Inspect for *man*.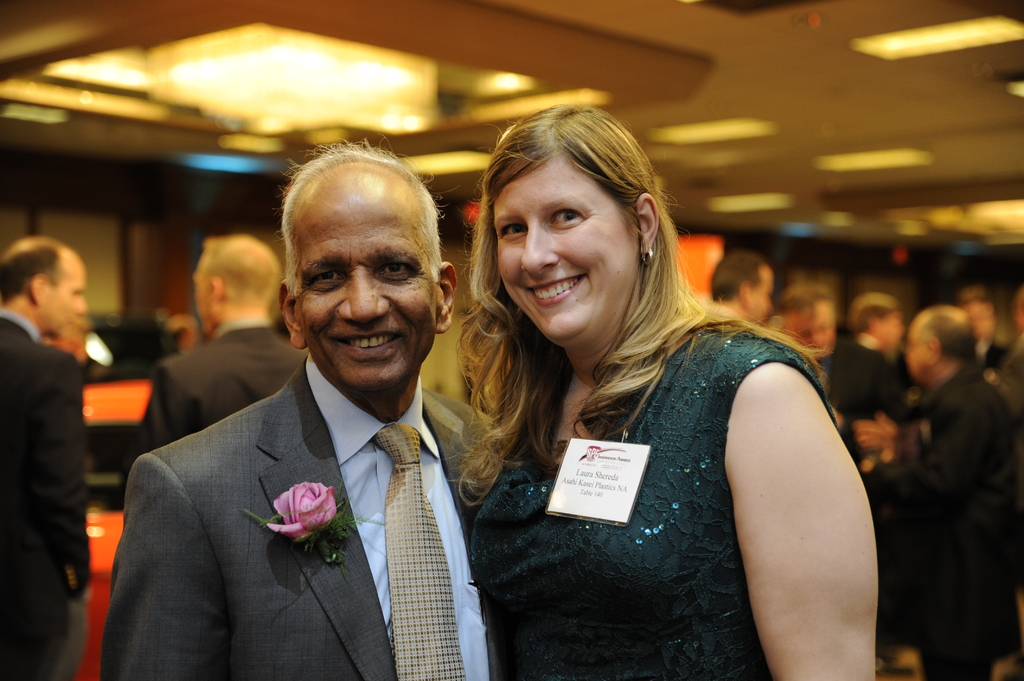
Inspection: bbox=(0, 235, 92, 680).
